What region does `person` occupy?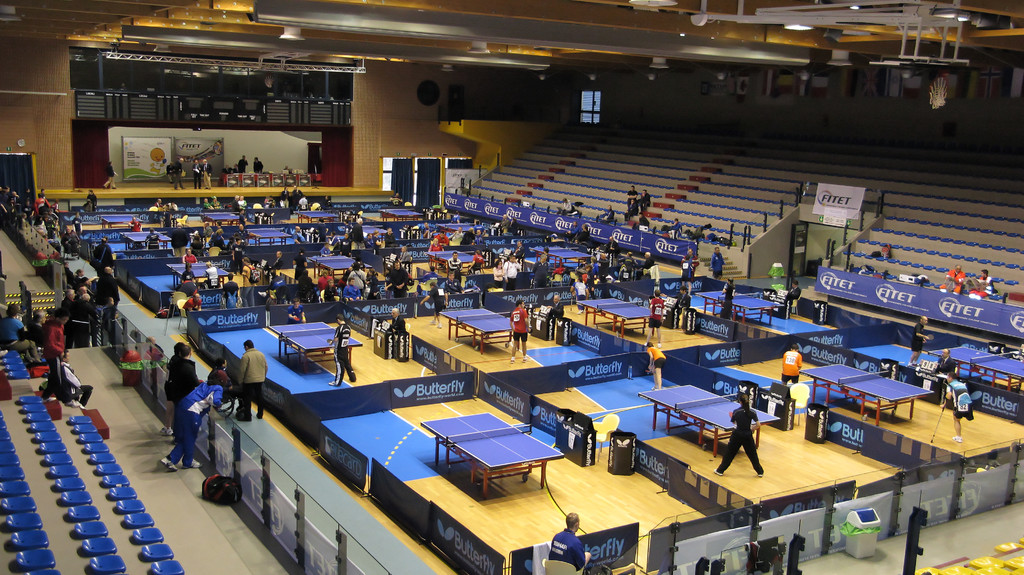
416/267/437/292.
